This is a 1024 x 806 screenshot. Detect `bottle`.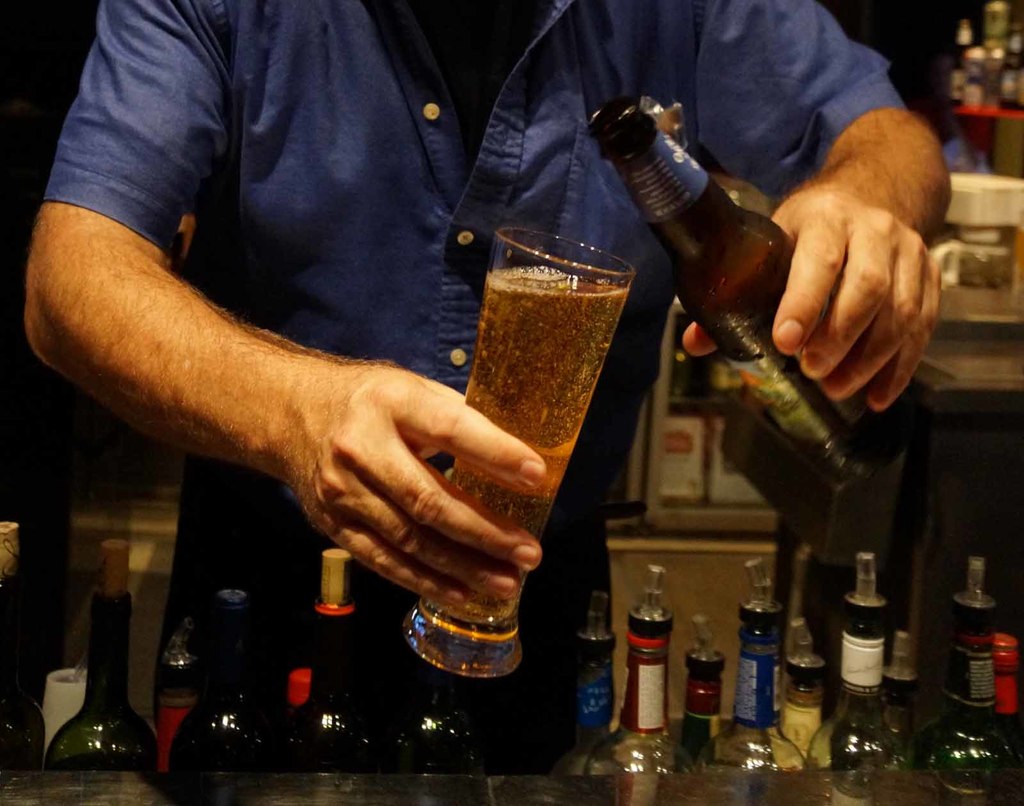
box(924, 561, 1023, 805).
